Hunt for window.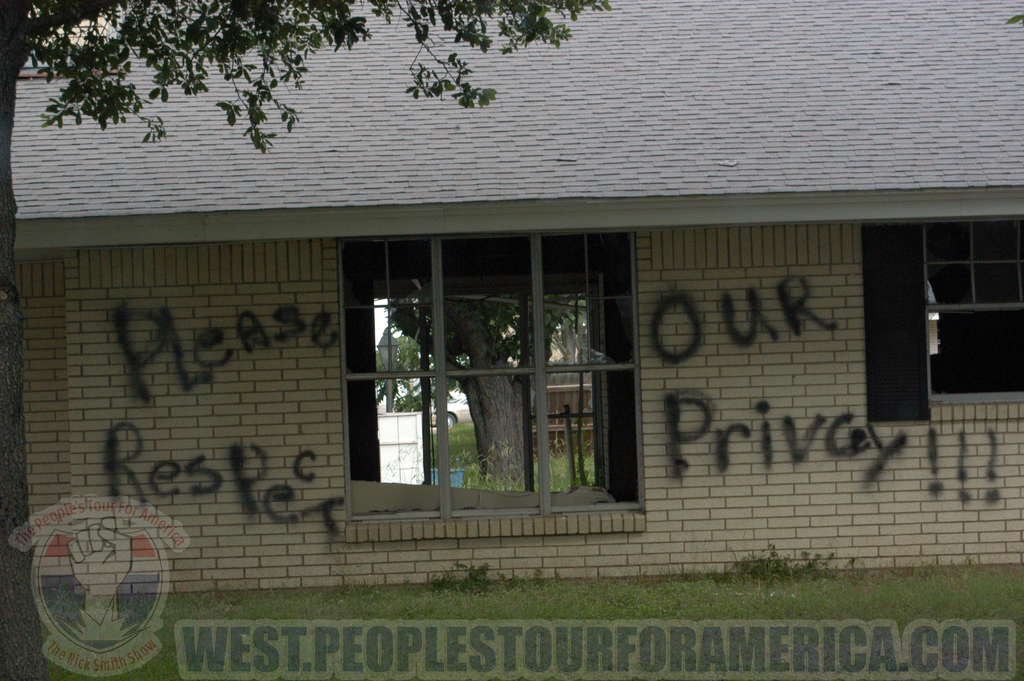
Hunted down at detection(330, 220, 657, 529).
